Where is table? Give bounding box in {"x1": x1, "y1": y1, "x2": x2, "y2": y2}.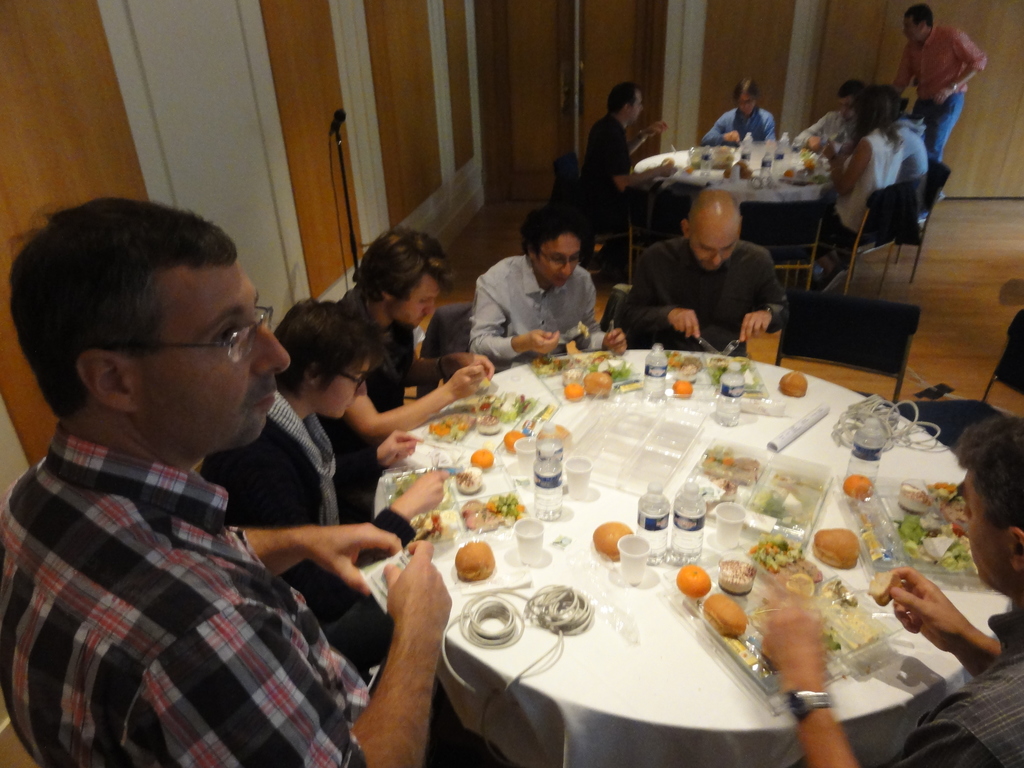
{"x1": 627, "y1": 132, "x2": 834, "y2": 259}.
